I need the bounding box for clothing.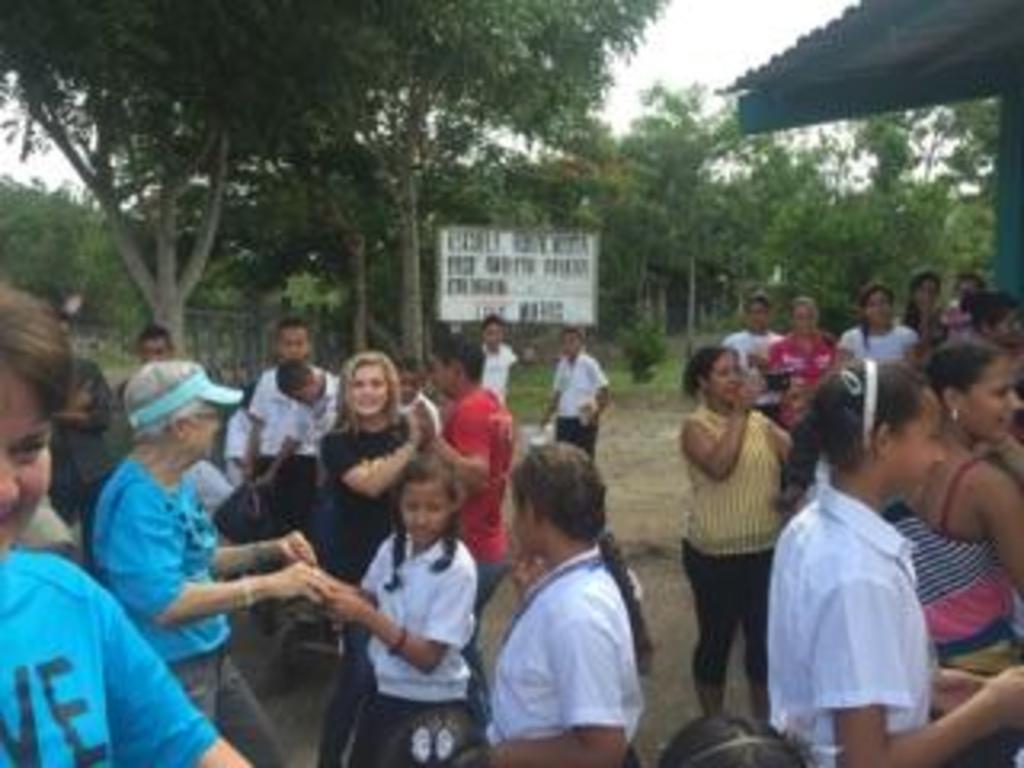
Here it is: crop(336, 528, 486, 765).
